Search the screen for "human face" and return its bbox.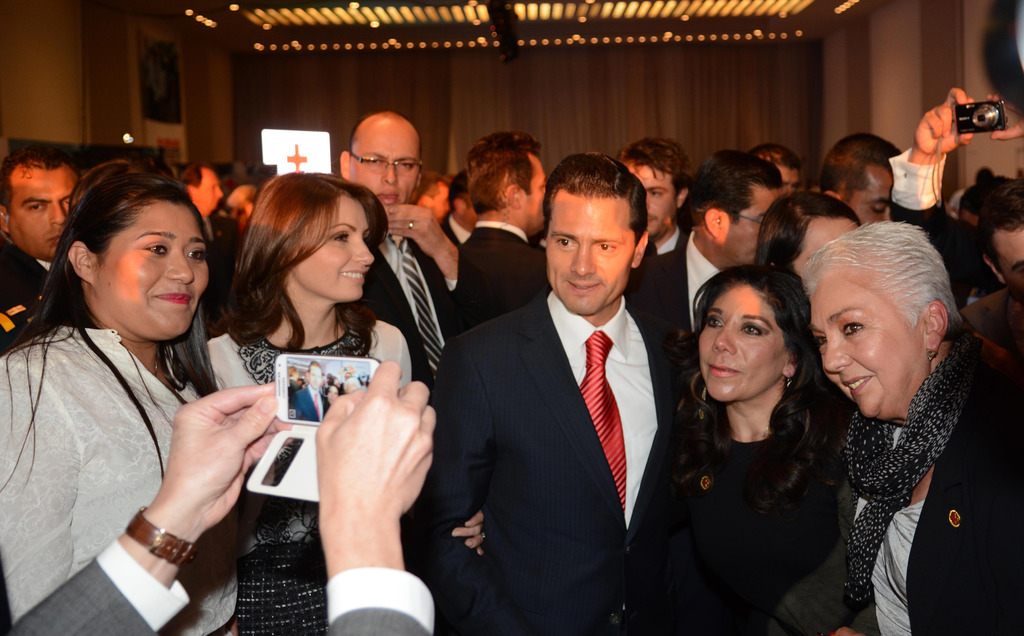
Found: 546 186 635 314.
